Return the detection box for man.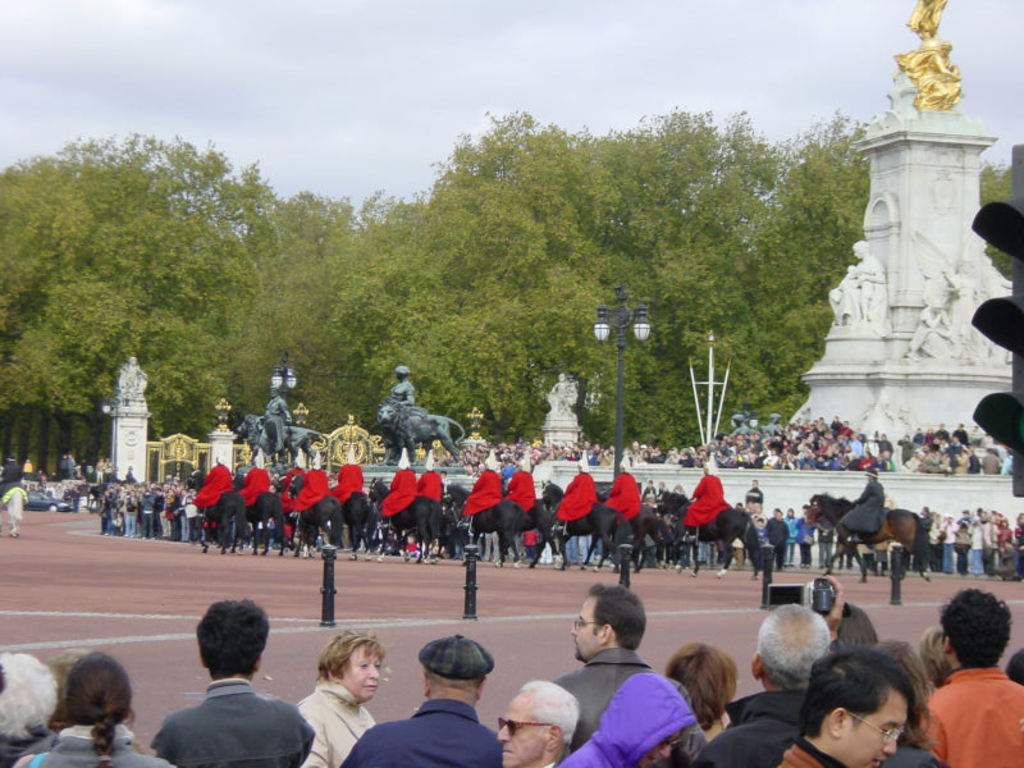
locate(681, 571, 842, 767).
